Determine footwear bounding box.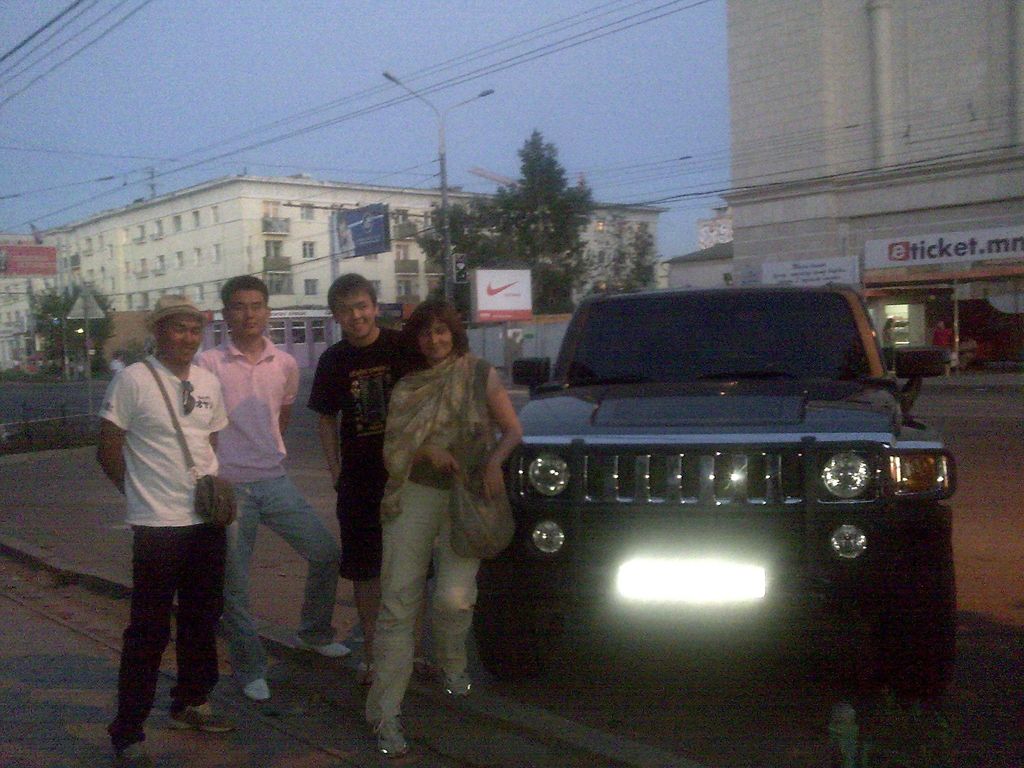
Determined: detection(406, 658, 429, 679).
